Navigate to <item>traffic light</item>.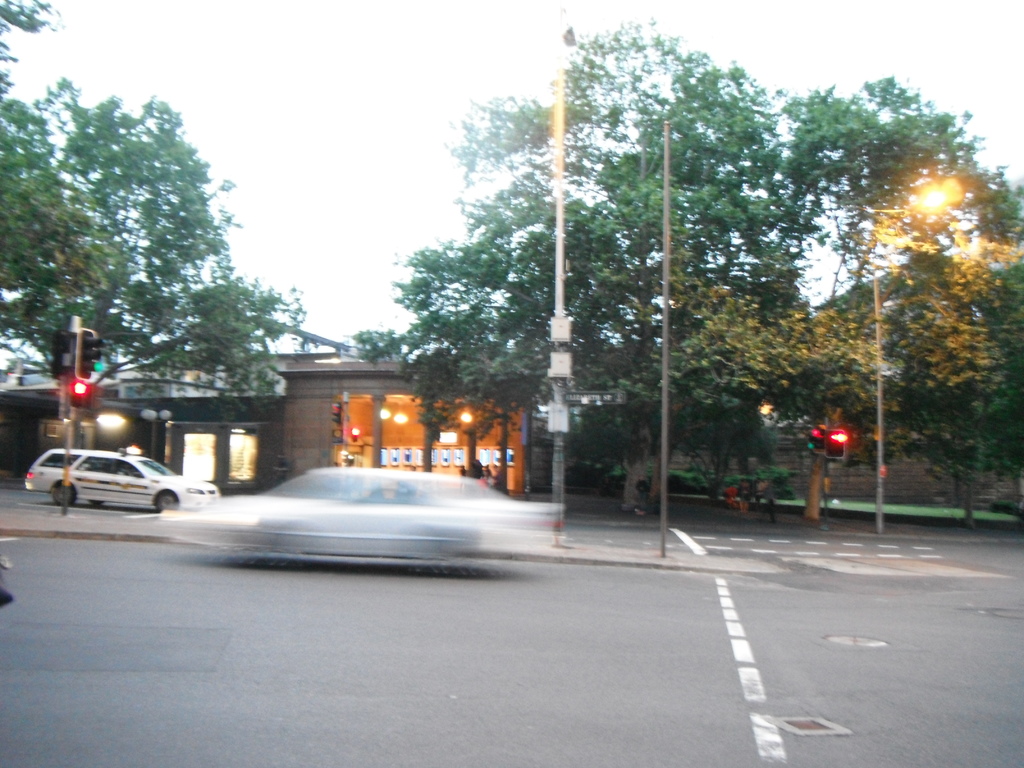
Navigation target: (x1=52, y1=331, x2=73, y2=376).
